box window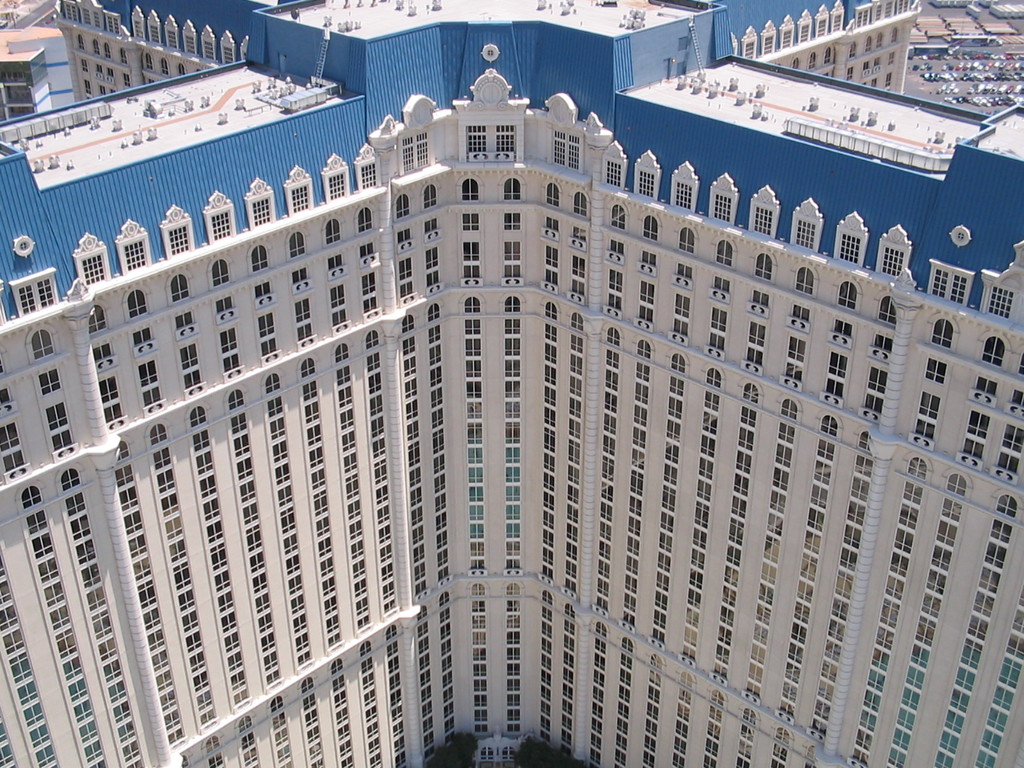
[244,522,262,559]
